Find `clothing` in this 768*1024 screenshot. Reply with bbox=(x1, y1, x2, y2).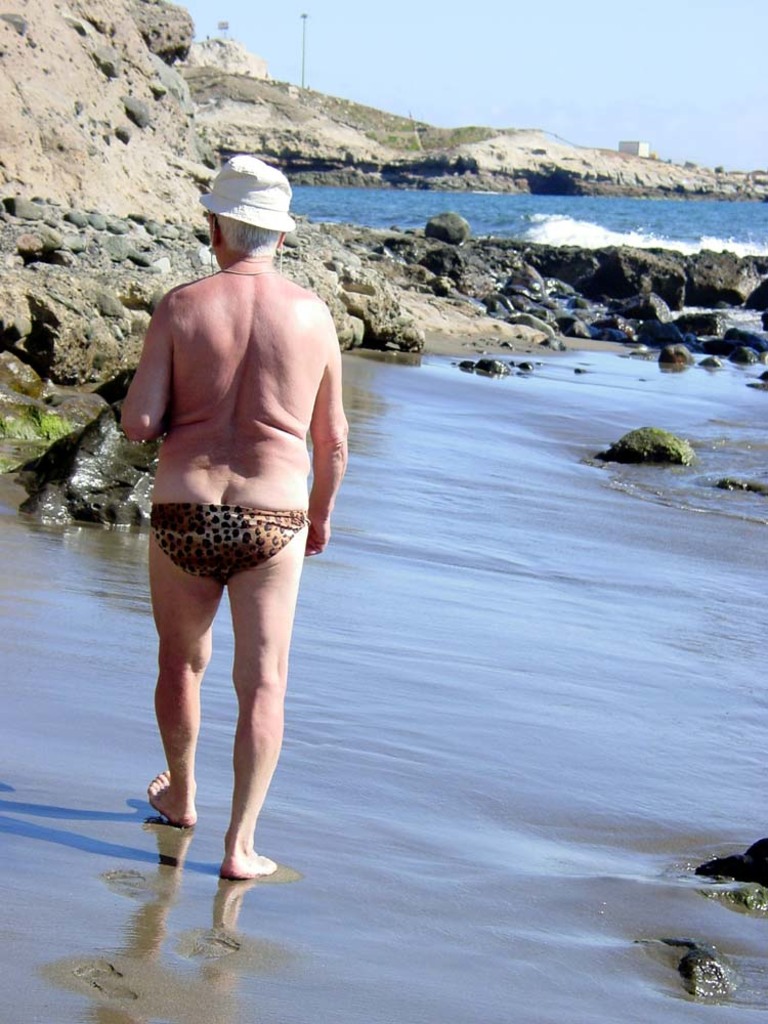
bbox=(145, 504, 313, 588).
